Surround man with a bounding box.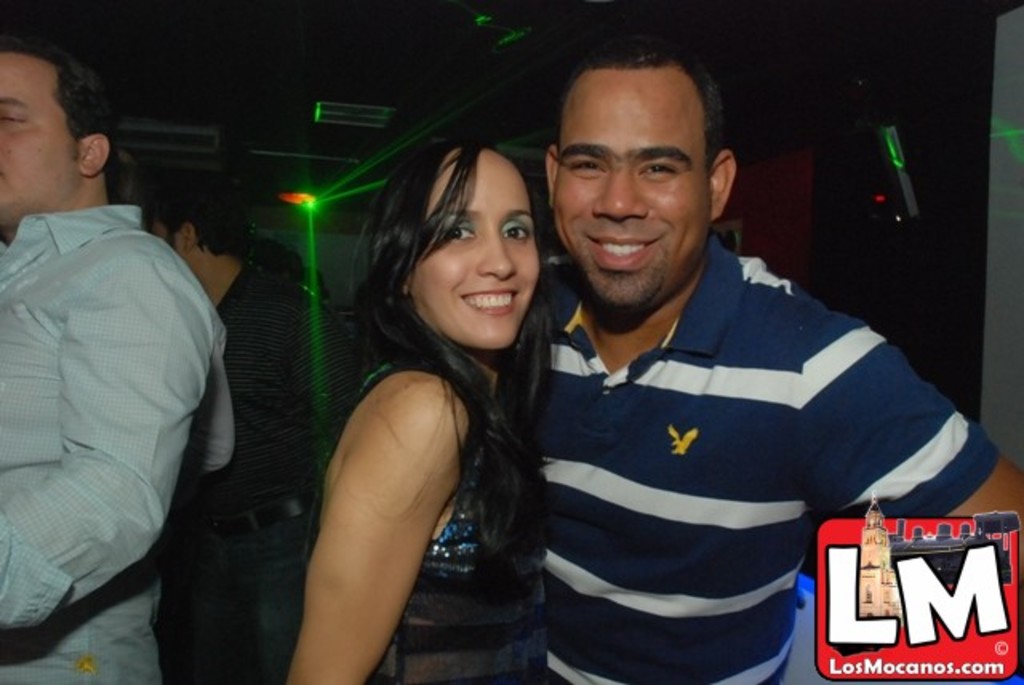
bbox=(0, 26, 230, 683).
